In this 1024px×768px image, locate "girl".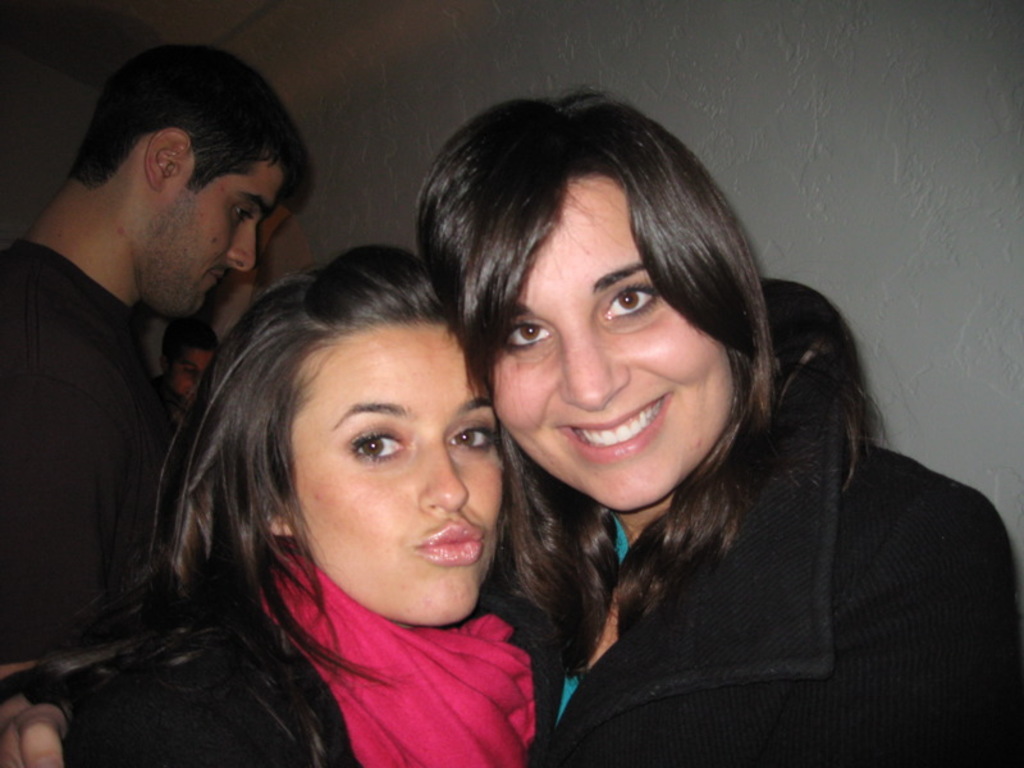
Bounding box: 420,81,1023,767.
